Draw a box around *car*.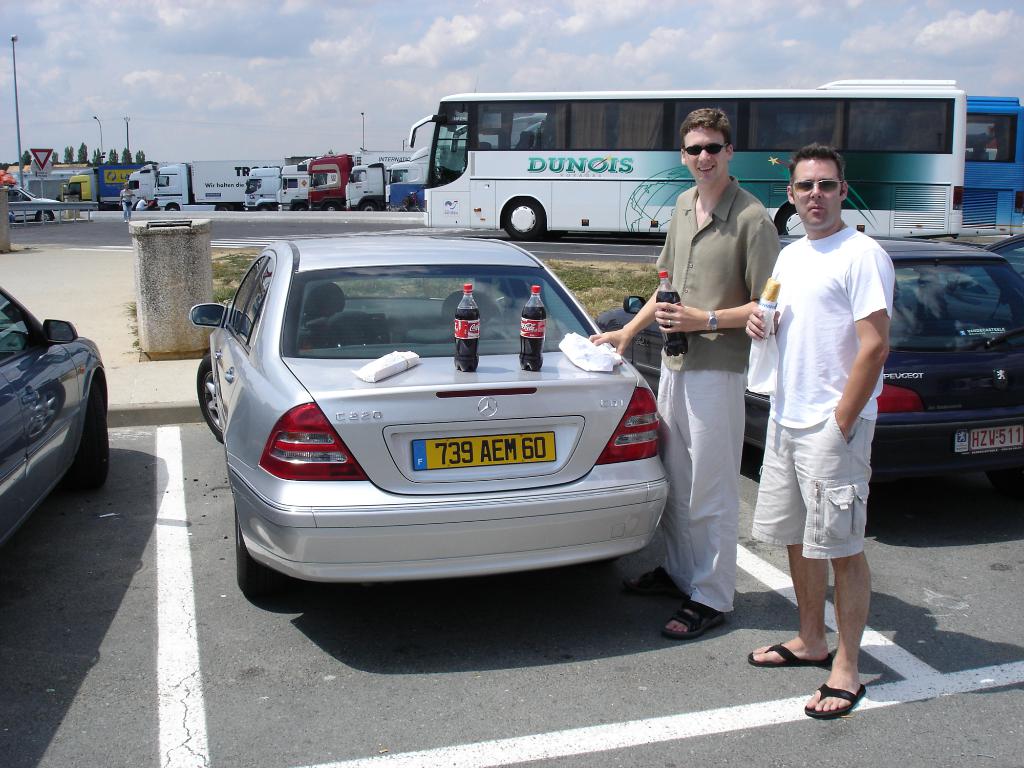
[953,230,1023,328].
